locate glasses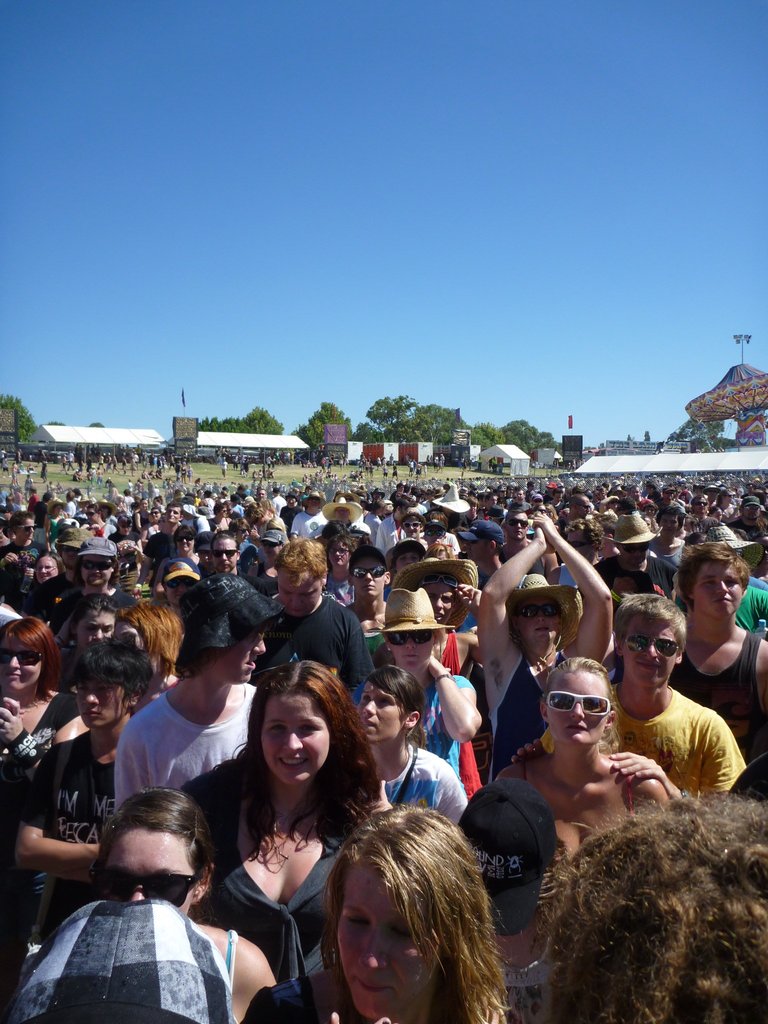
<region>564, 540, 590, 547</region>
